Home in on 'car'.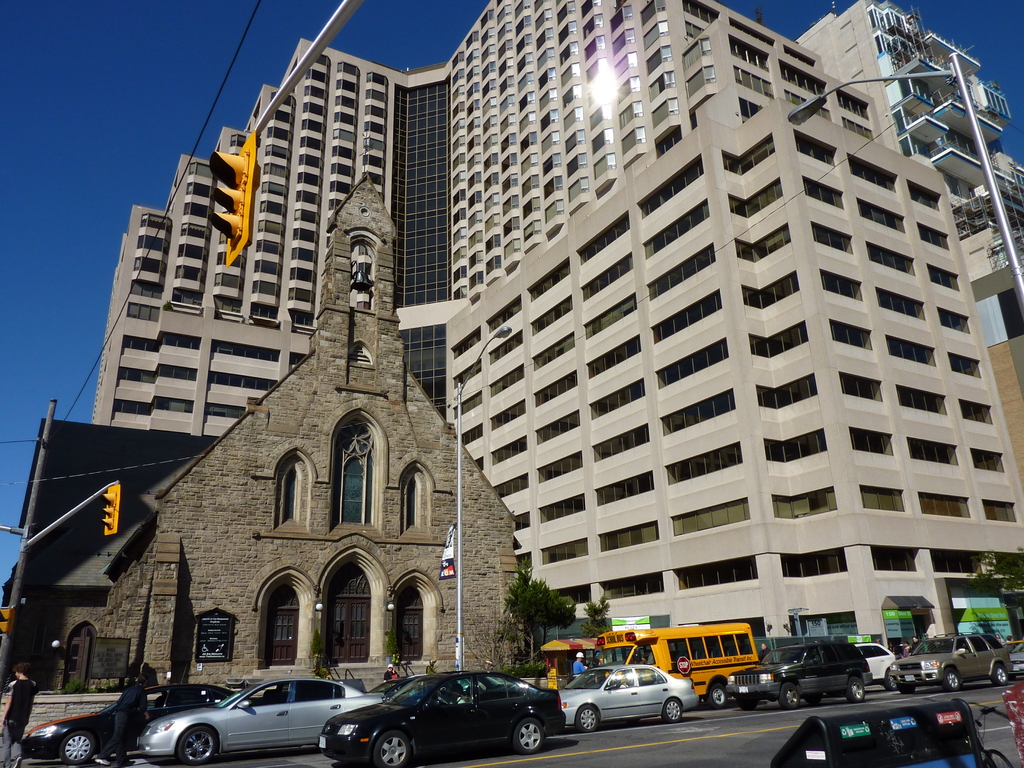
Homed in at bbox=(306, 671, 570, 765).
